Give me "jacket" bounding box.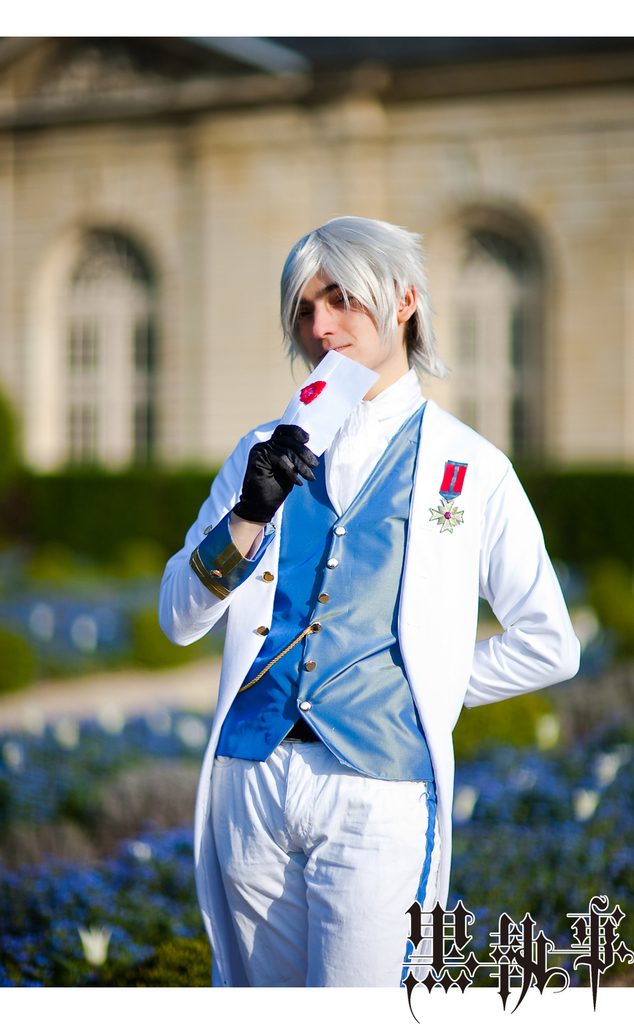
bbox(164, 404, 580, 979).
